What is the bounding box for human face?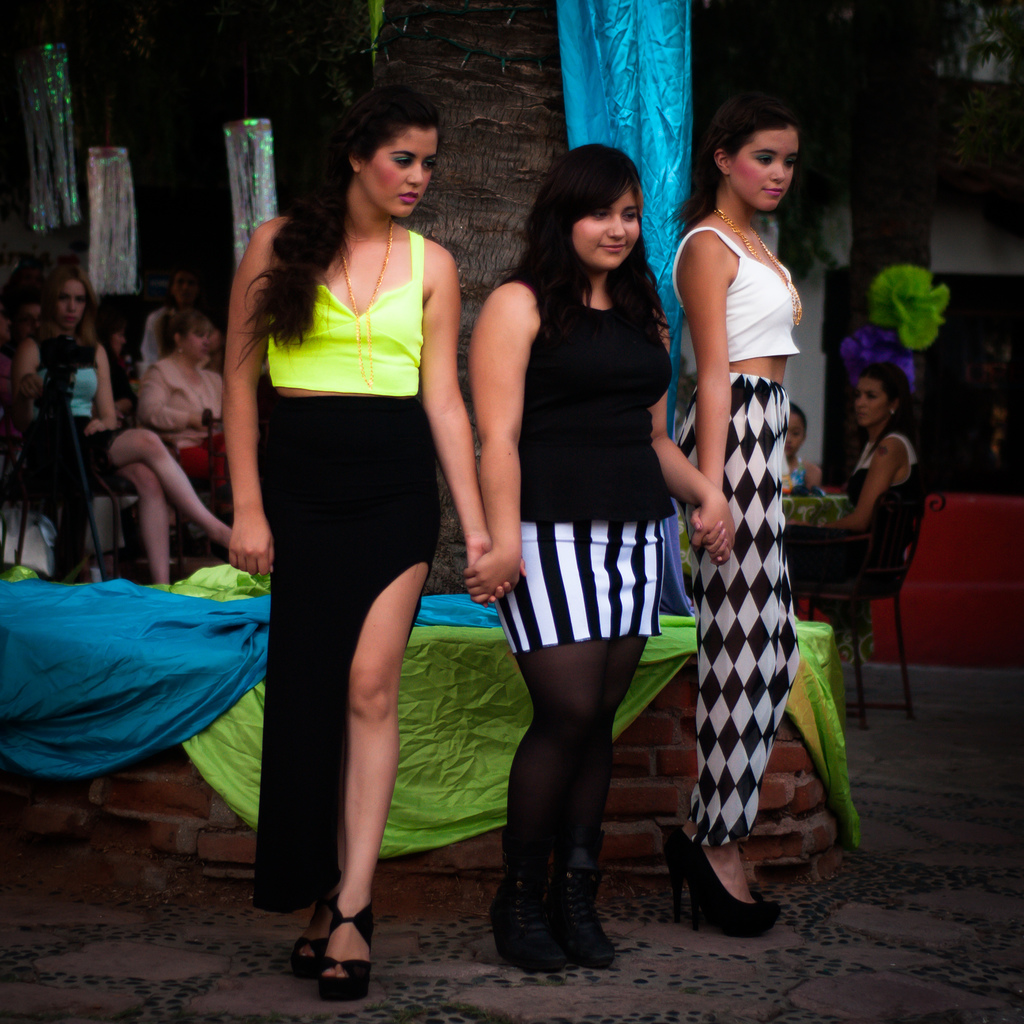
784/403/803/454.
